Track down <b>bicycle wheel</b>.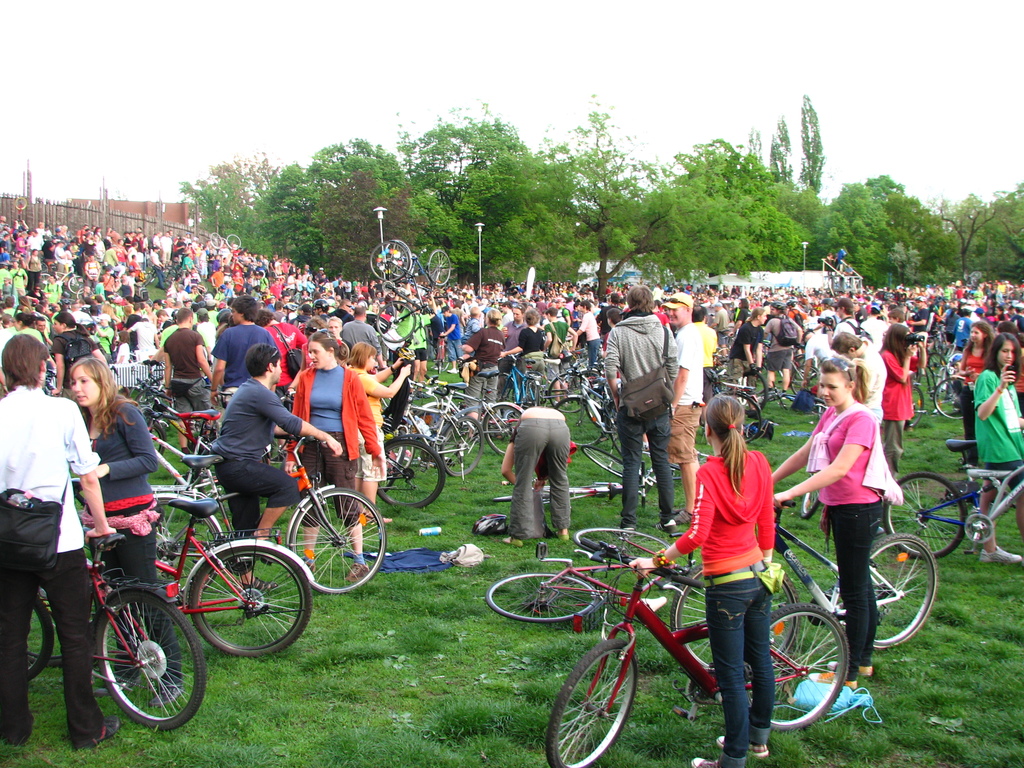
Tracked to pyautogui.locateOnScreen(764, 604, 849, 728).
